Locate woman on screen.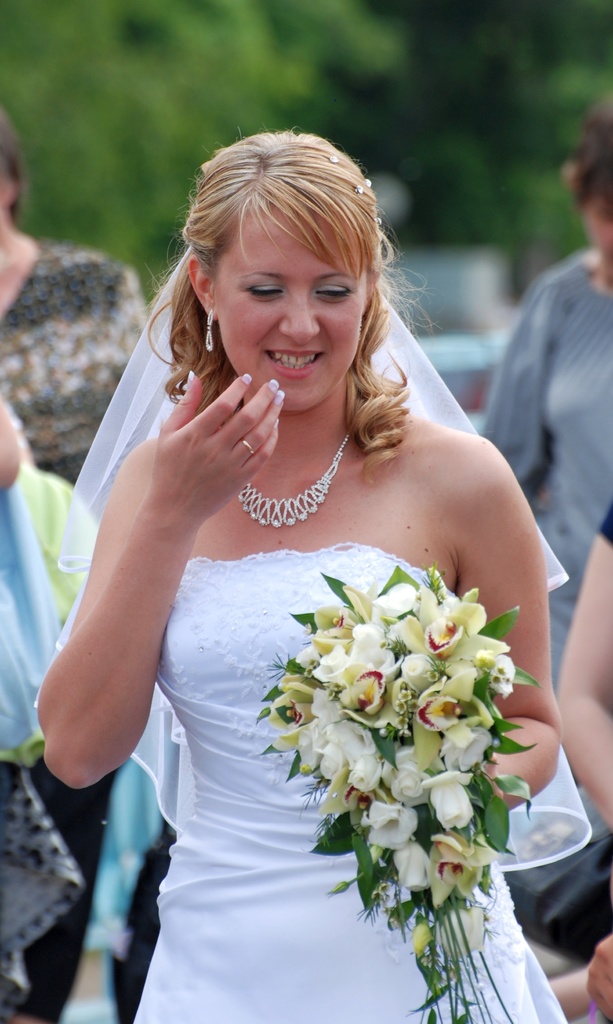
On screen at <box>35,131,588,1023</box>.
